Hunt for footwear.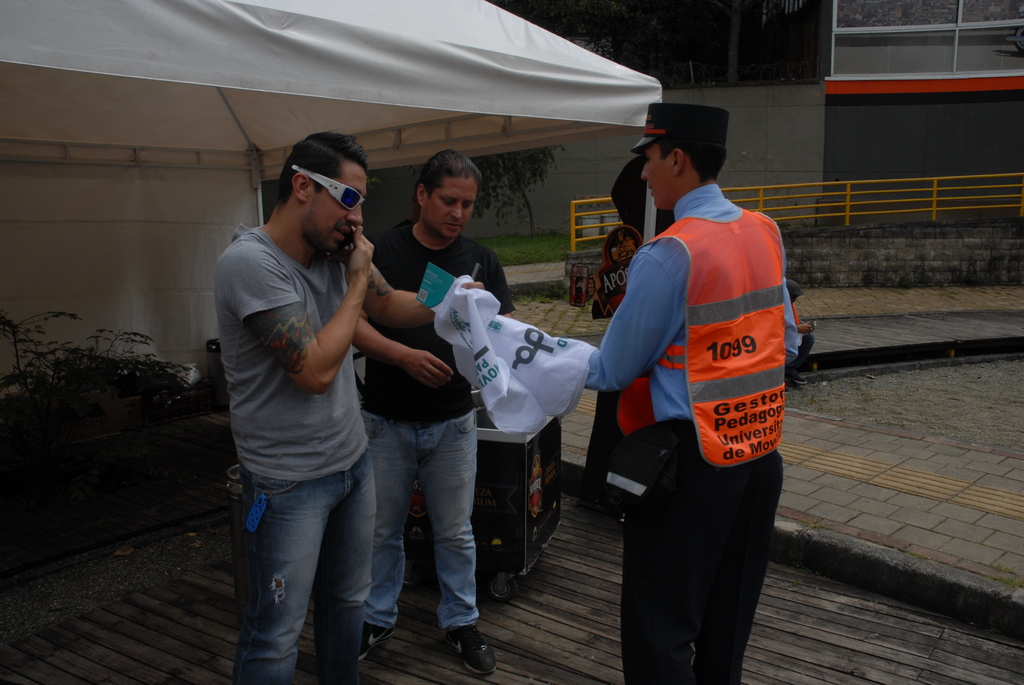
Hunted down at (316, 624, 392, 666).
